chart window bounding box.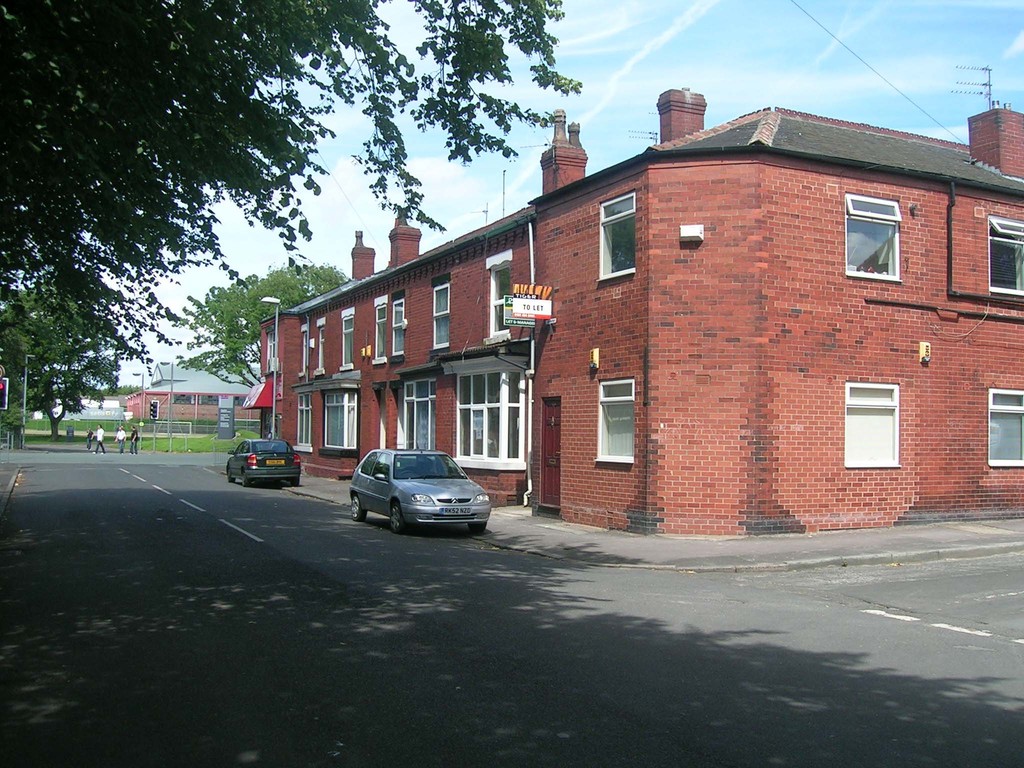
Charted: 452 372 516 467.
